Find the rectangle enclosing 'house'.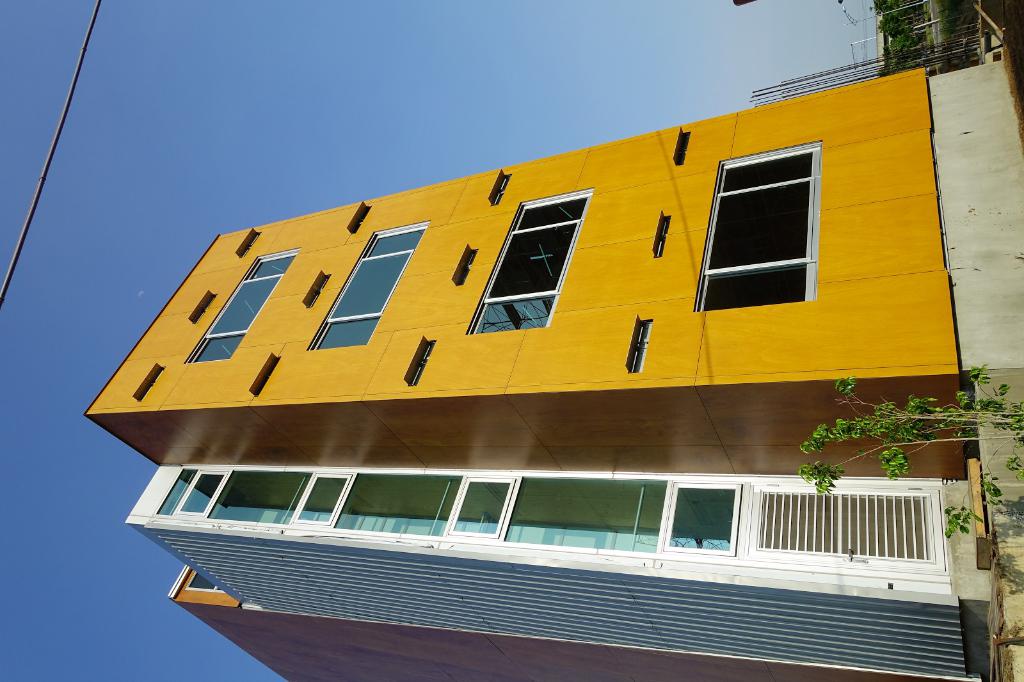
Rect(79, 28, 1023, 681).
